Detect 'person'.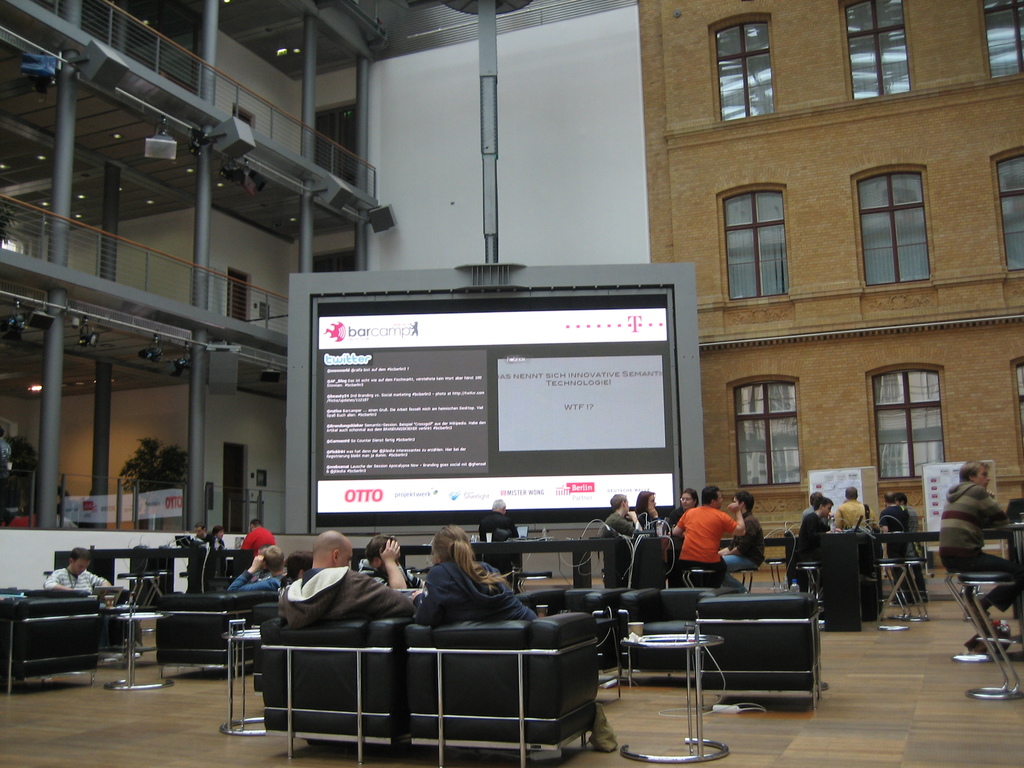
Detected at crop(605, 488, 630, 588).
